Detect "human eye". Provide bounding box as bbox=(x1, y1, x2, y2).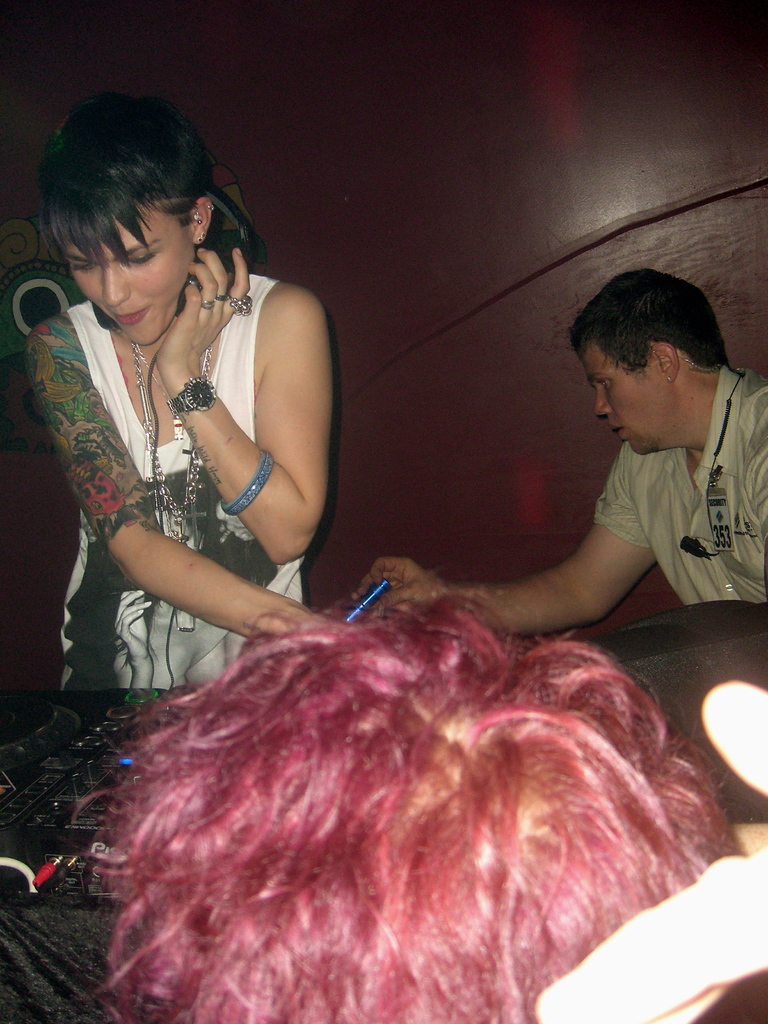
bbox=(126, 246, 154, 266).
